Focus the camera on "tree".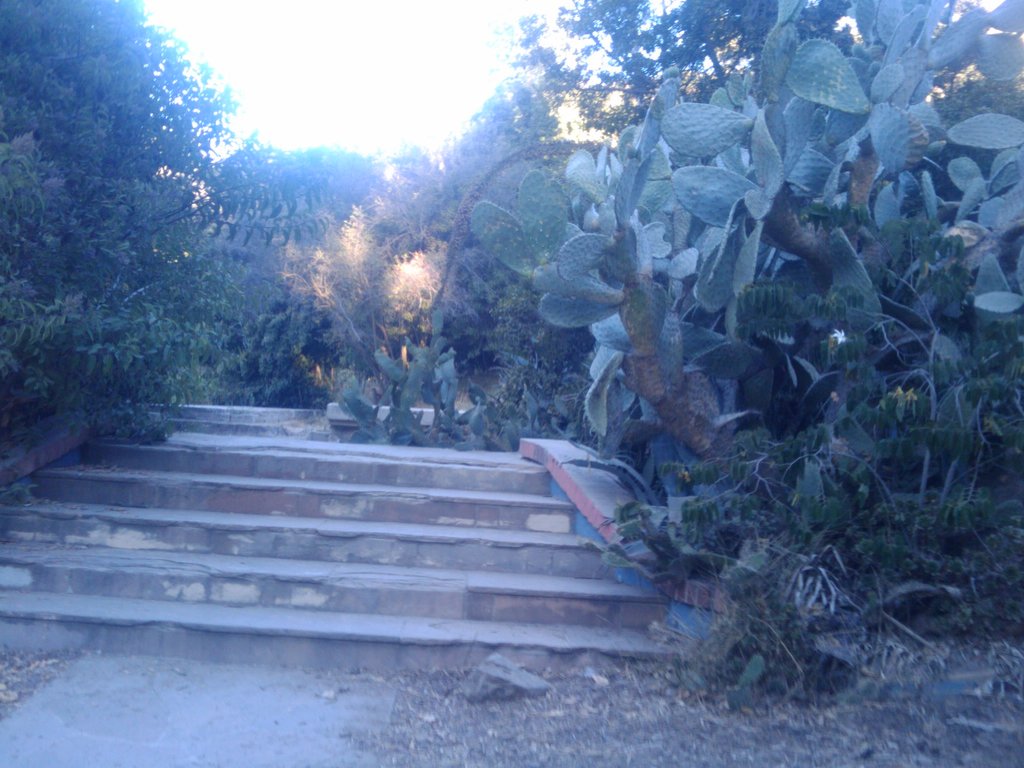
Focus region: [x1=502, y1=0, x2=874, y2=156].
